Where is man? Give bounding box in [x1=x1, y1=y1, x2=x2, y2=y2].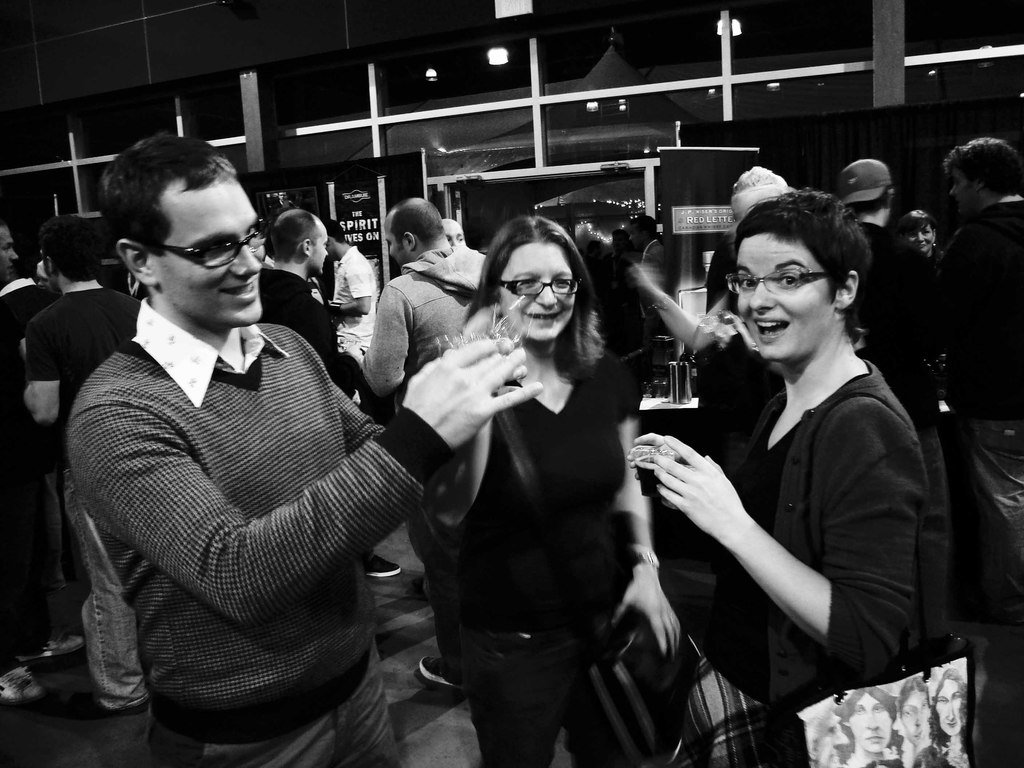
[x1=627, y1=213, x2=670, y2=380].
